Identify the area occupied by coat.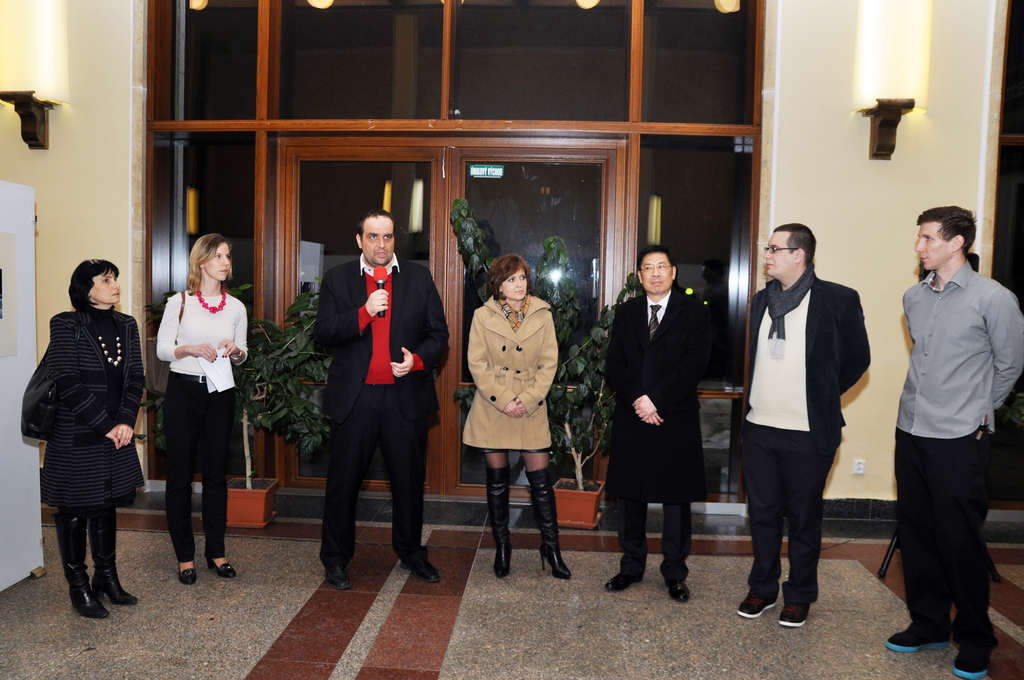
Area: Rect(36, 305, 141, 510).
